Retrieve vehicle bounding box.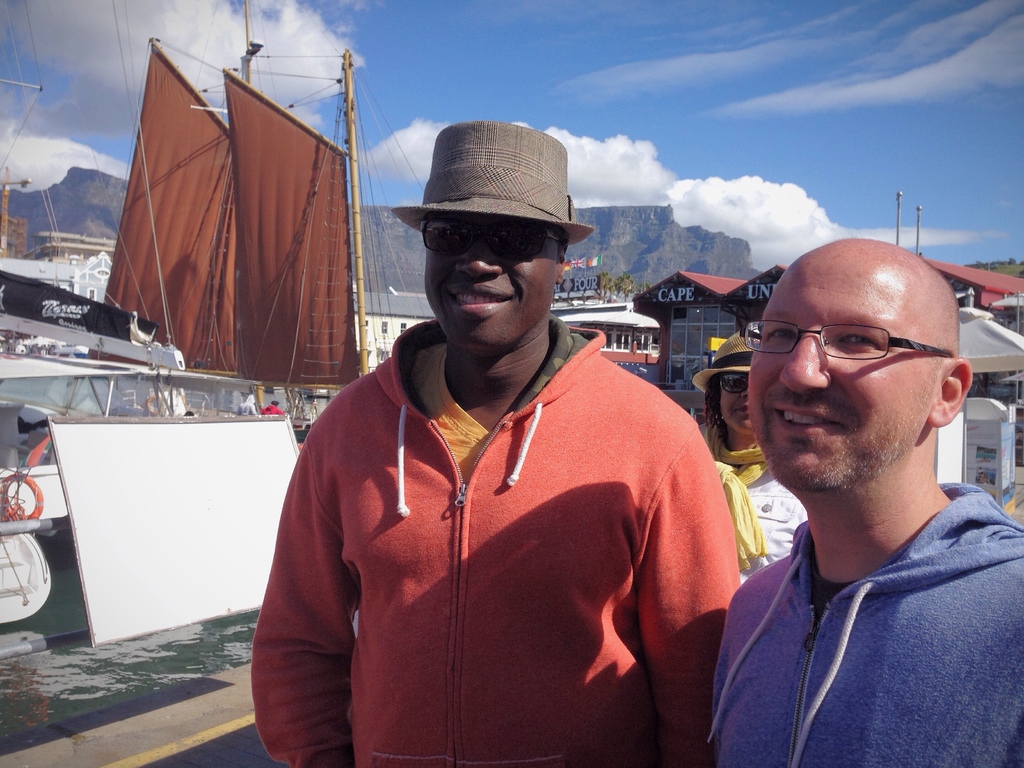
Bounding box: region(1, 342, 277, 619).
